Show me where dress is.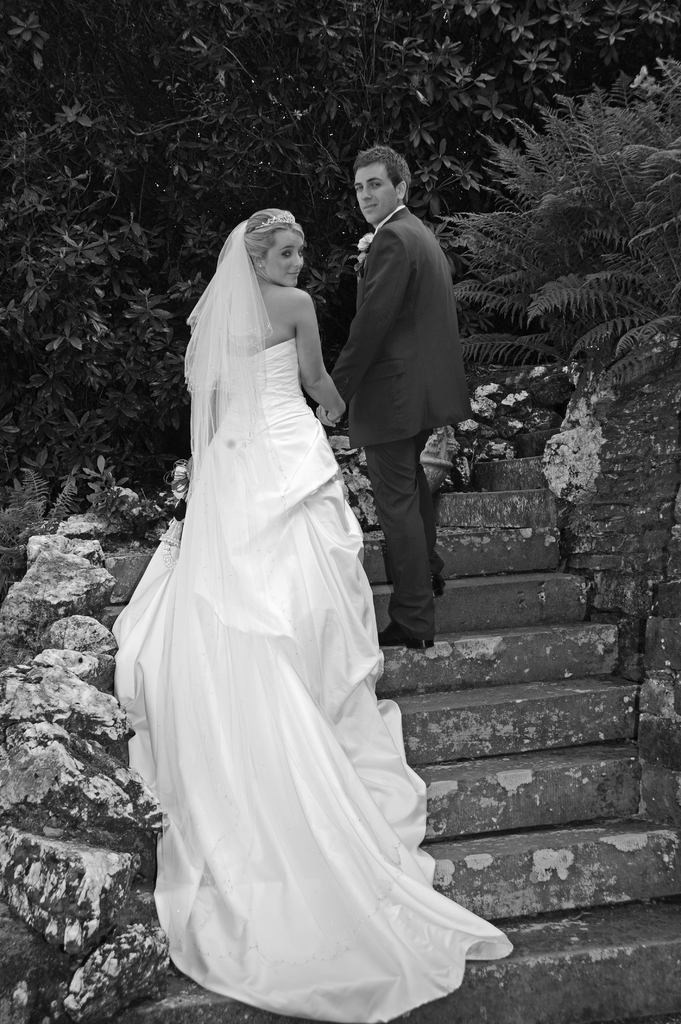
dress is at <bbox>106, 211, 513, 1023</bbox>.
